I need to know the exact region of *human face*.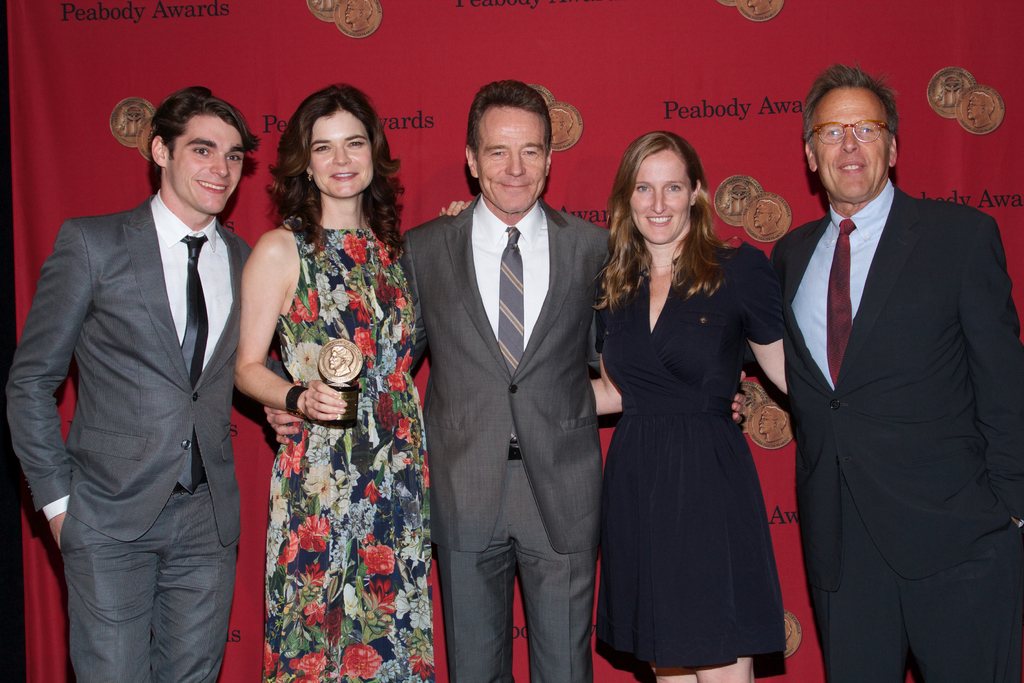
Region: (left=816, top=79, right=886, bottom=201).
